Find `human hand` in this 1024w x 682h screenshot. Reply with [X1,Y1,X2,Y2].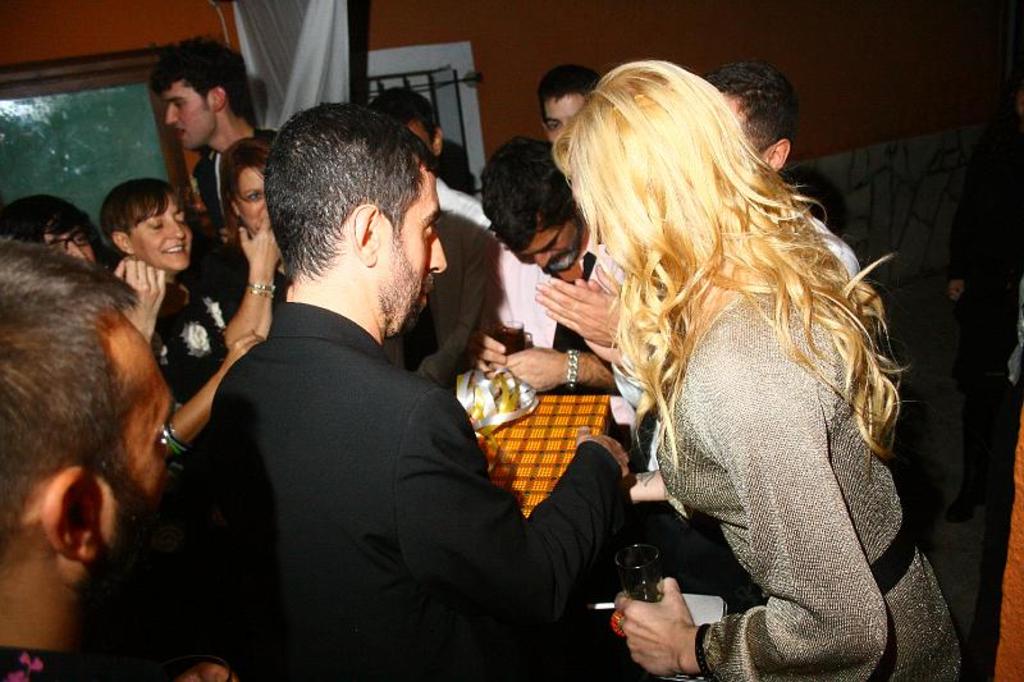
[460,328,508,379].
